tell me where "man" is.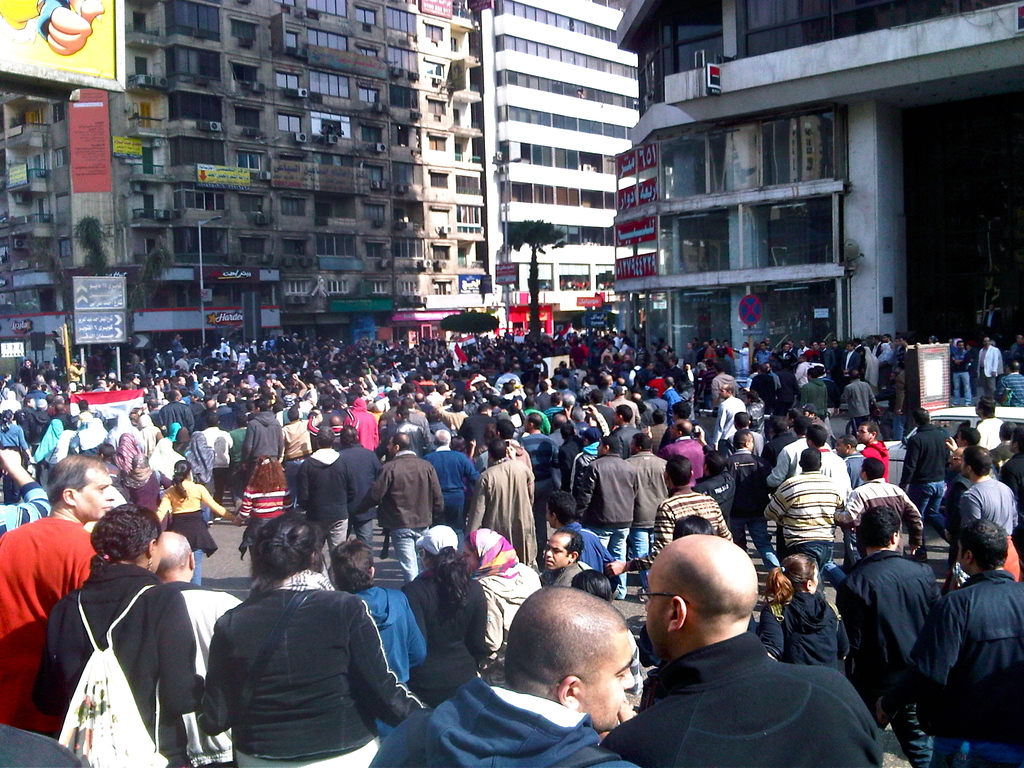
"man" is at detection(0, 452, 117, 742).
